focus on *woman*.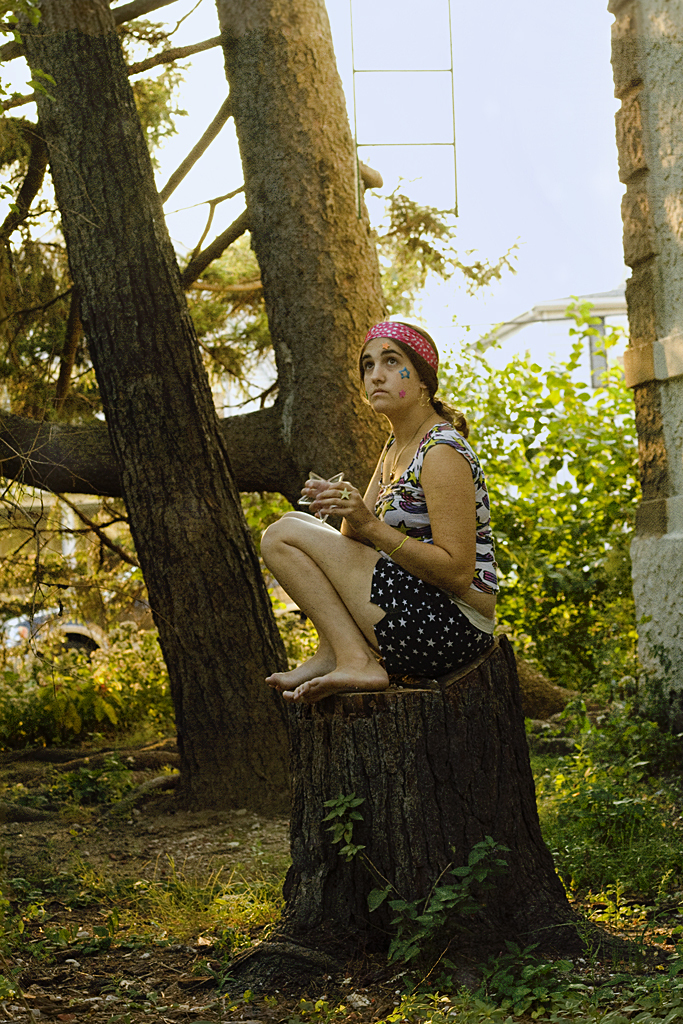
Focused at locate(287, 311, 496, 734).
